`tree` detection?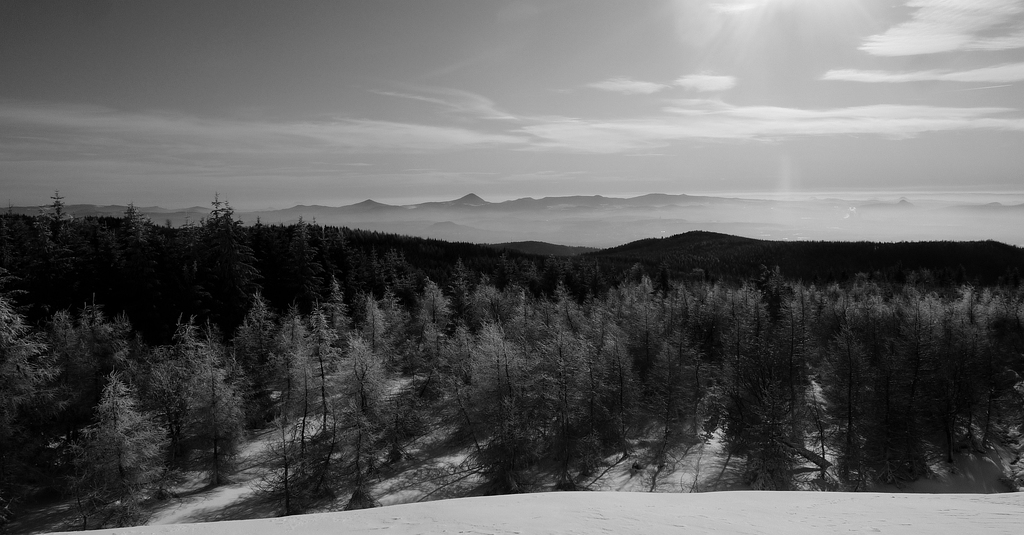
[200,203,266,332]
